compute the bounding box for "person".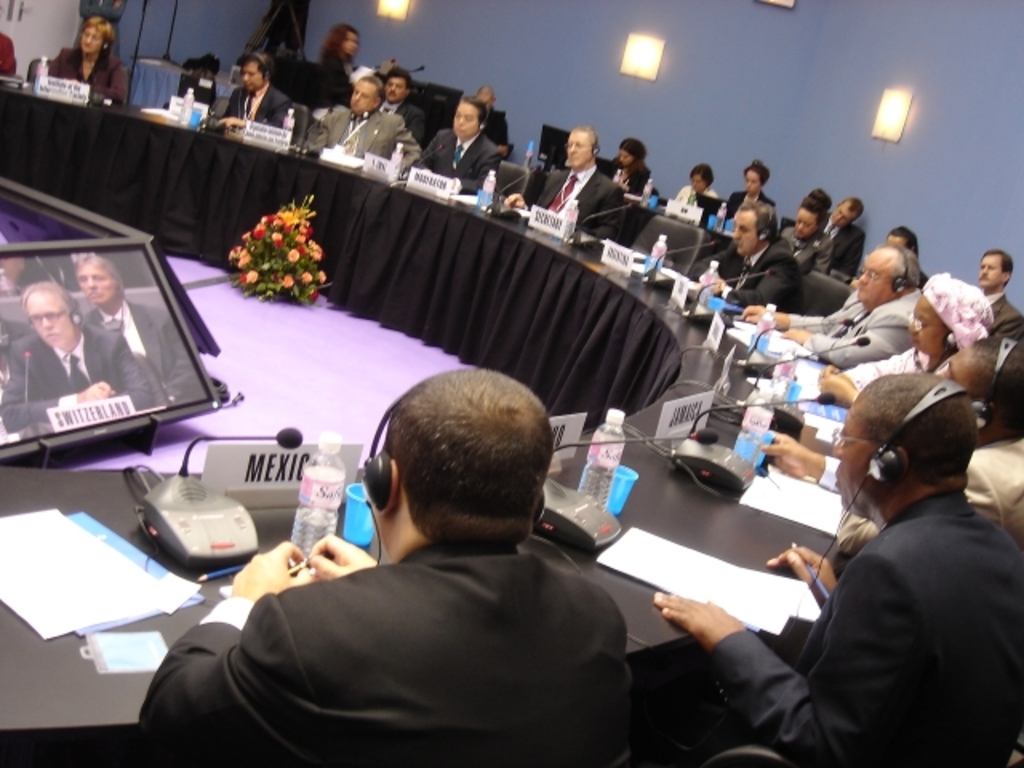
bbox=(674, 171, 717, 214).
